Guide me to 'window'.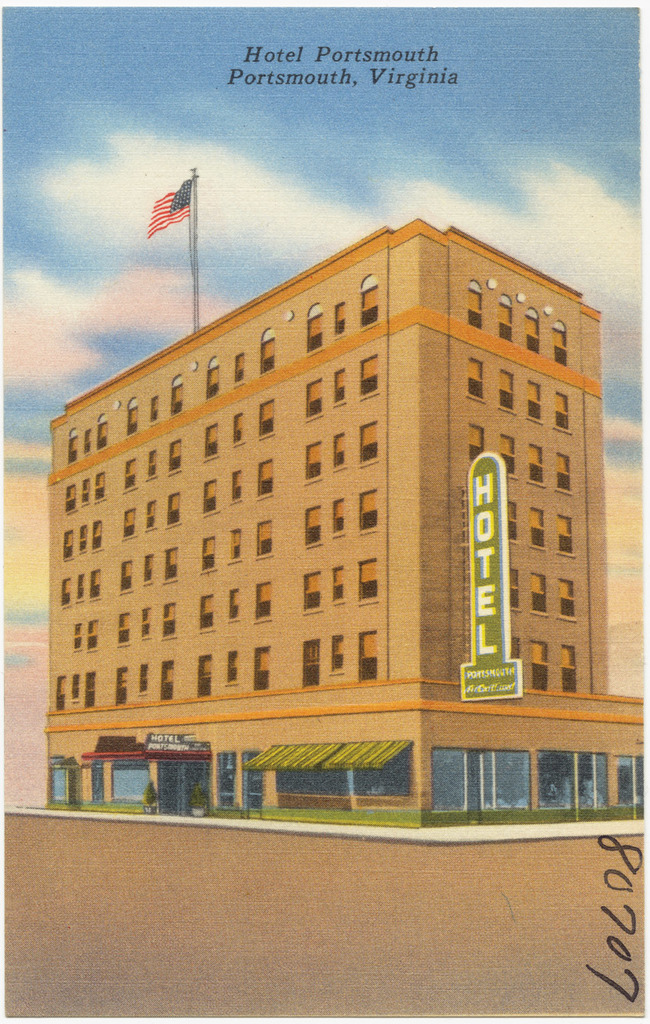
Guidance: {"x1": 470, "y1": 280, "x2": 483, "y2": 328}.
